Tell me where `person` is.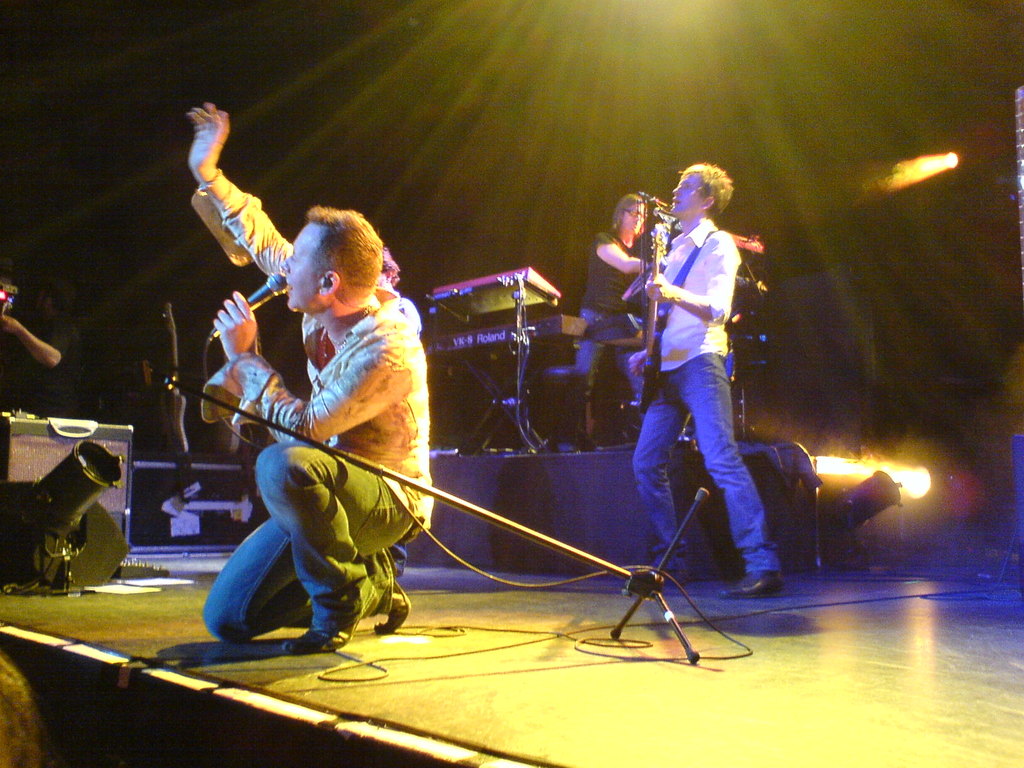
`person` is at x1=571, y1=195, x2=652, y2=452.
